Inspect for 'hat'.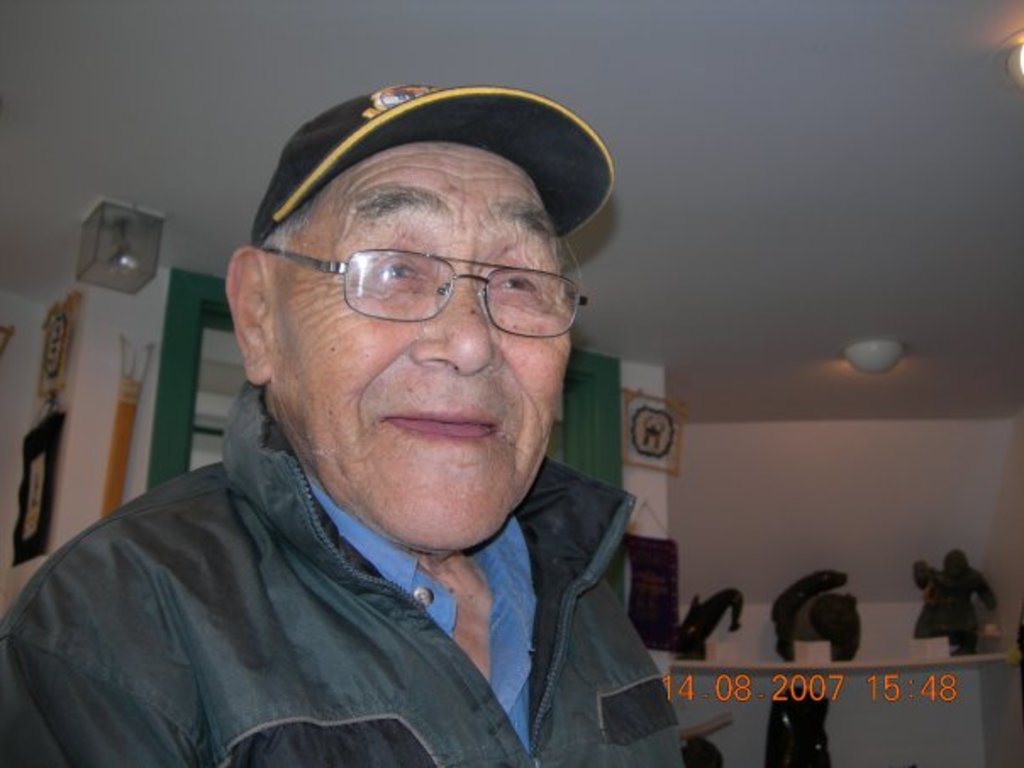
Inspection: bbox(249, 81, 617, 244).
